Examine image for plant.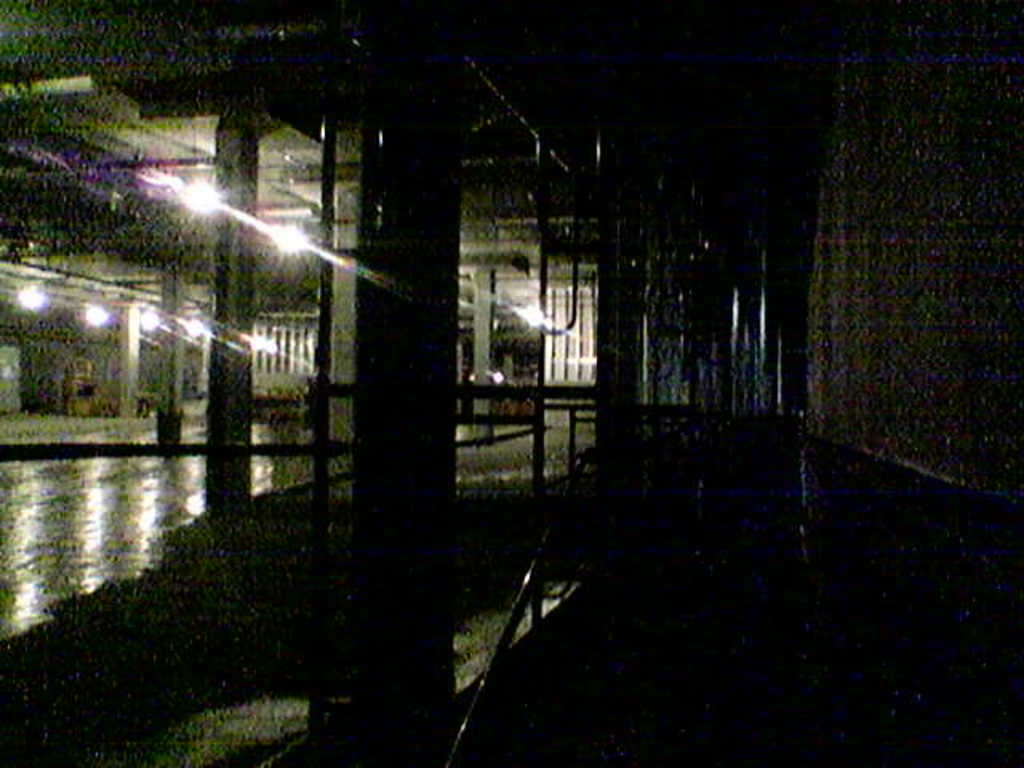
Examination result: 278,386,298,398.
